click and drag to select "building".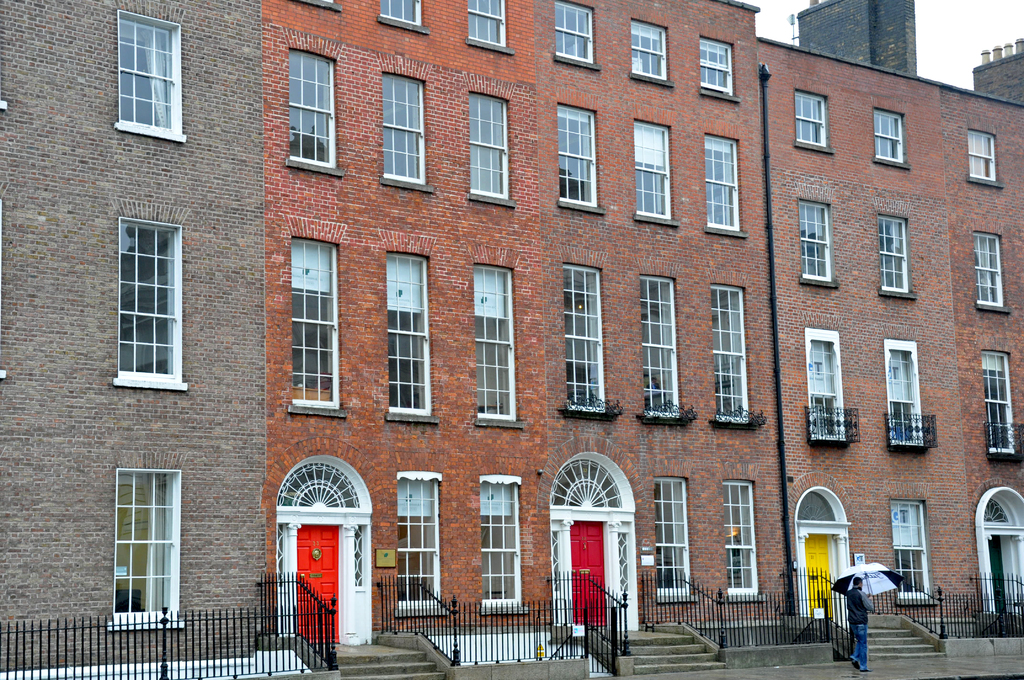
Selection: pyautogui.locateOnScreen(0, 0, 269, 679).
